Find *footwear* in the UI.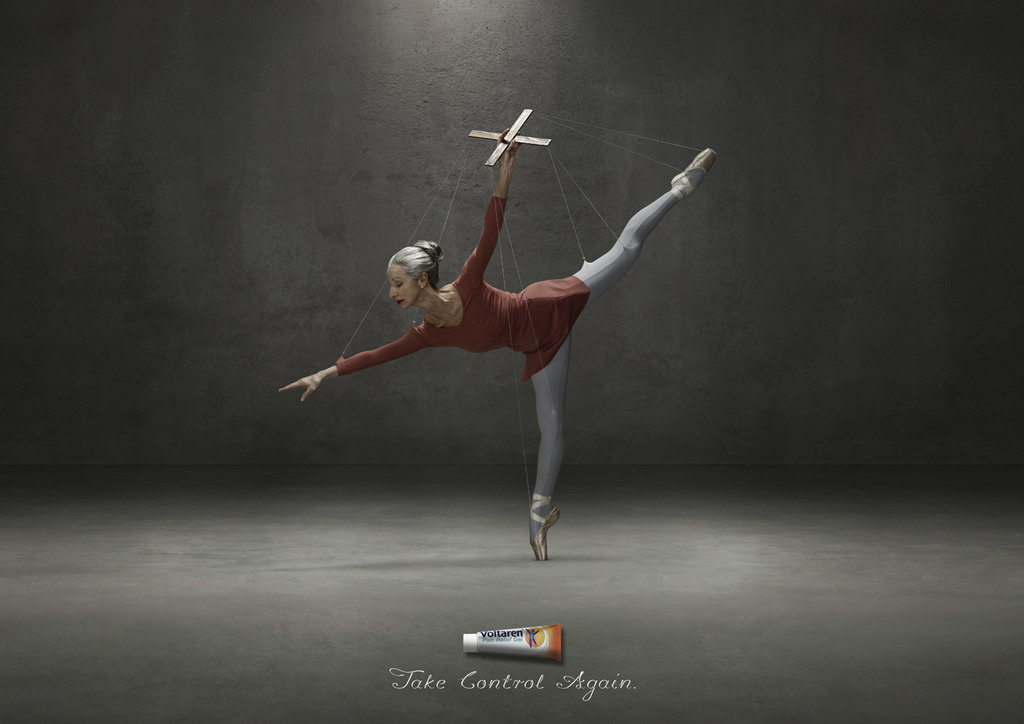
UI element at bbox(665, 143, 717, 181).
